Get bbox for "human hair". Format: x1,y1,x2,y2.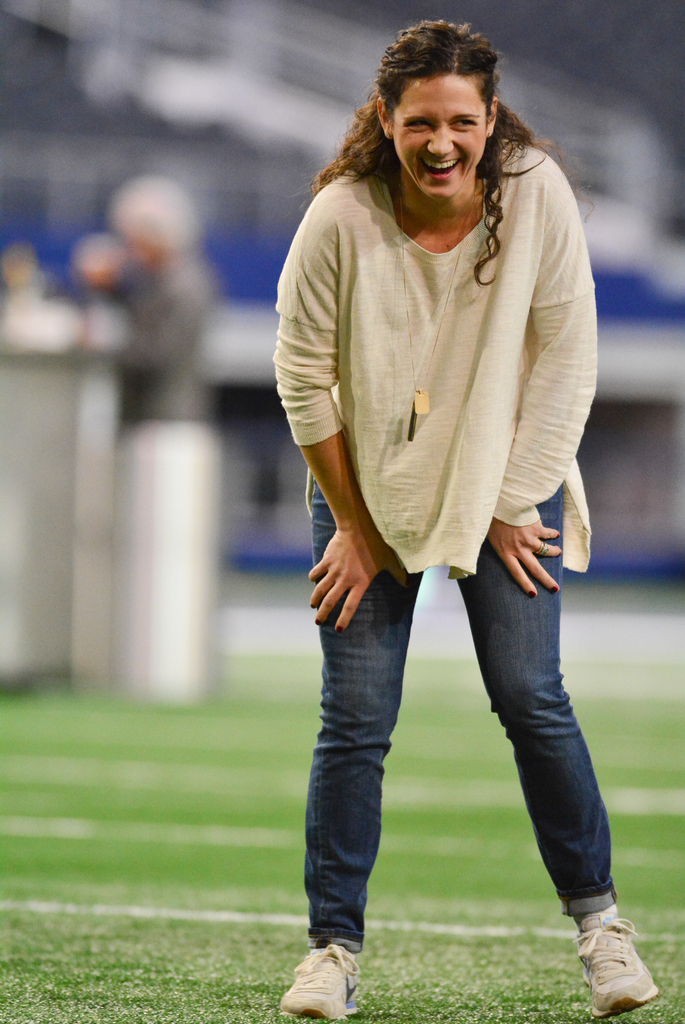
331,25,551,293.
